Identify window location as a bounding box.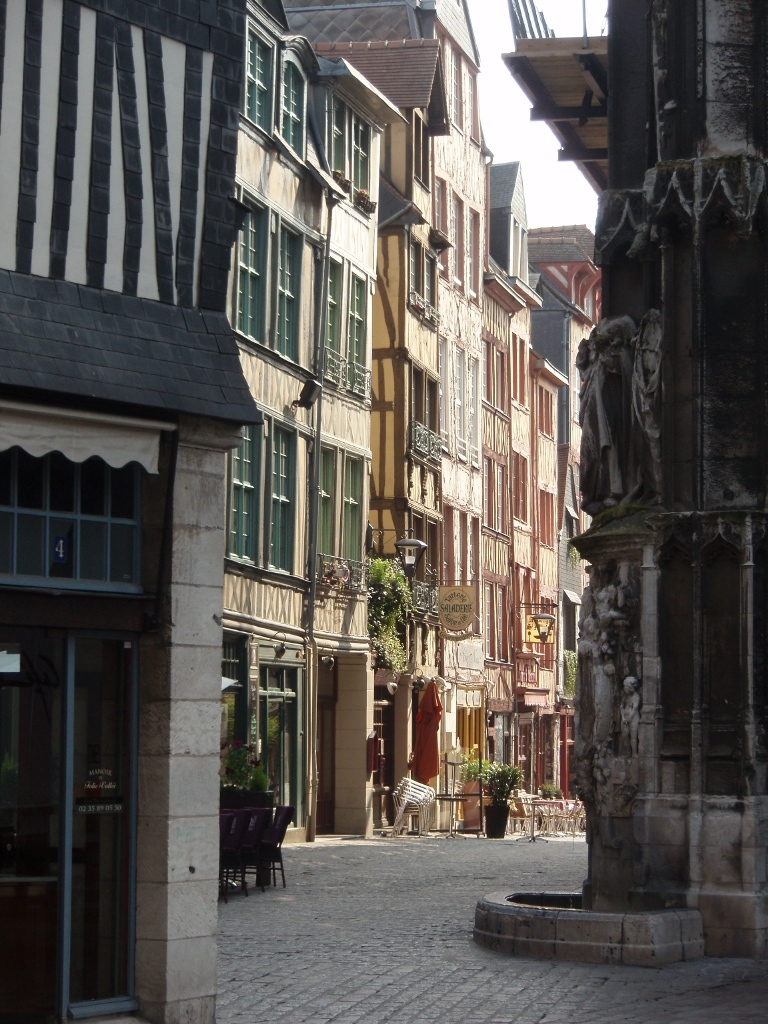
detection(258, 203, 310, 370).
